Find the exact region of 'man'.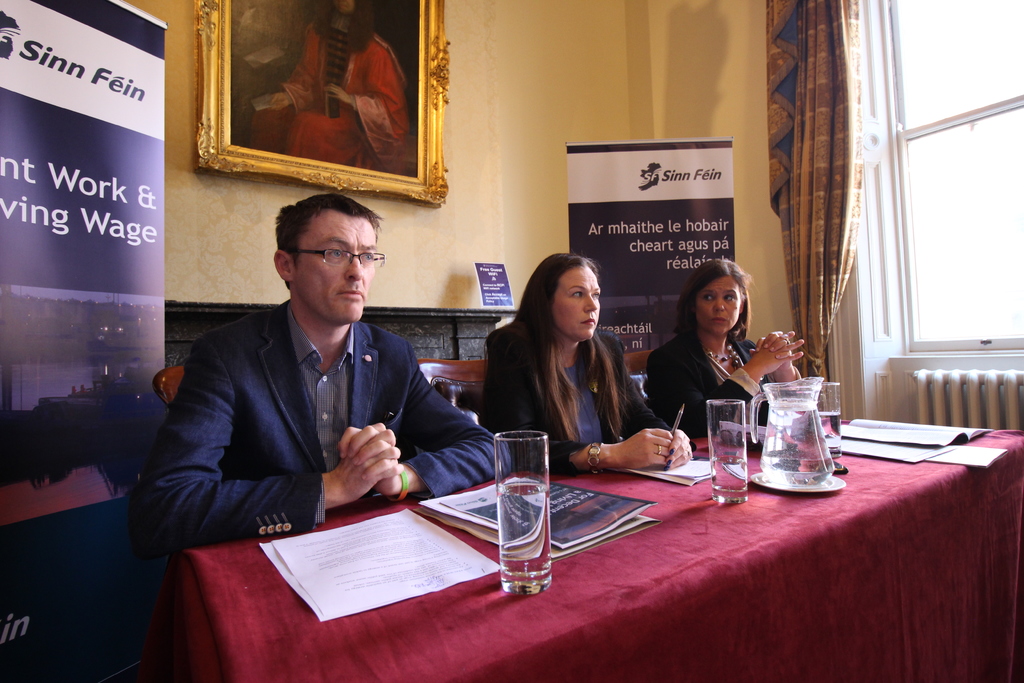
Exact region: (140, 194, 482, 565).
